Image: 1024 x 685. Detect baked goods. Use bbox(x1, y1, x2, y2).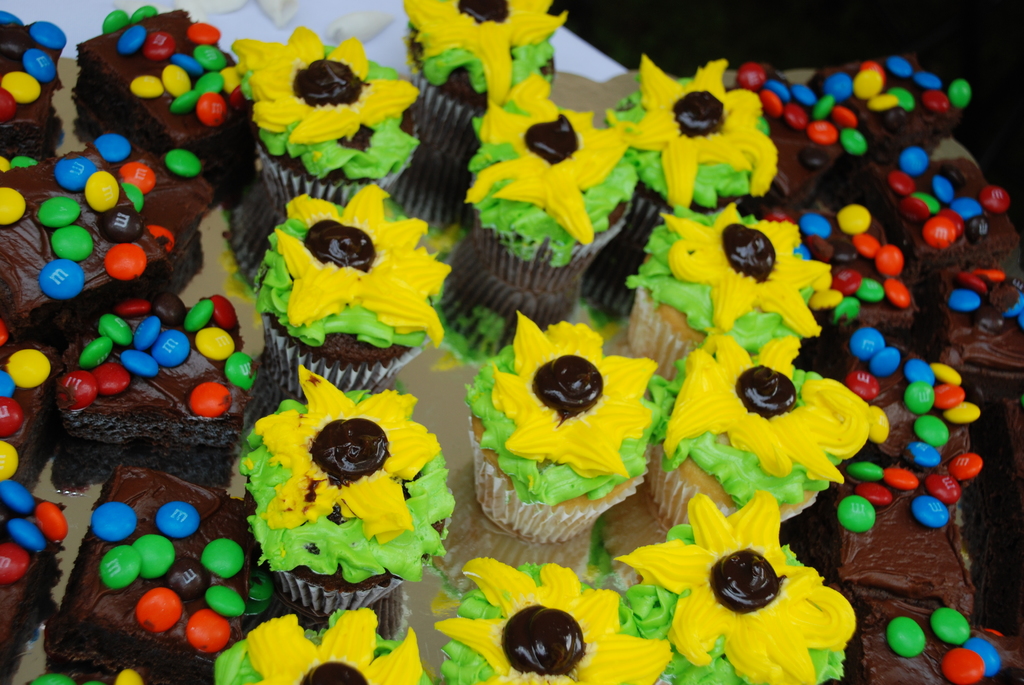
bbox(460, 71, 639, 297).
